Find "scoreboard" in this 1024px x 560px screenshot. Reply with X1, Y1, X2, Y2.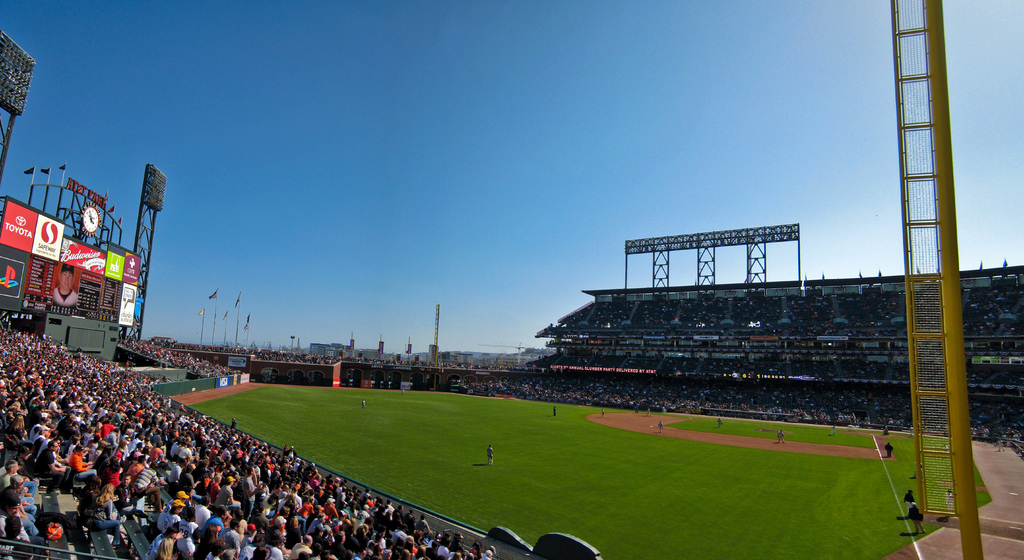
25, 252, 121, 325.
